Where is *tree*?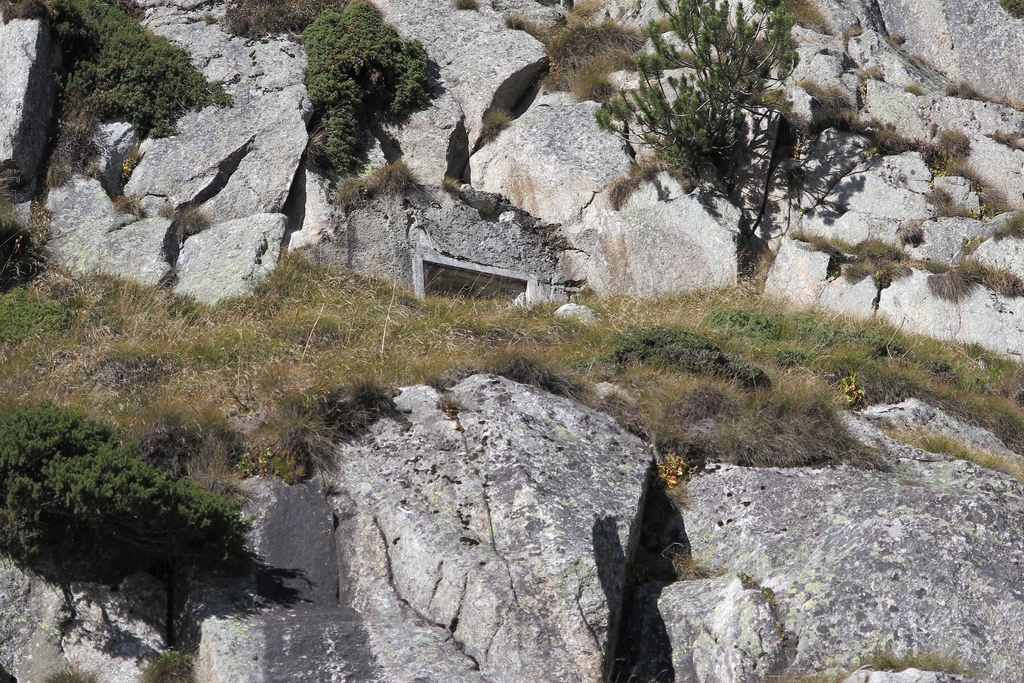
detection(593, 0, 796, 187).
